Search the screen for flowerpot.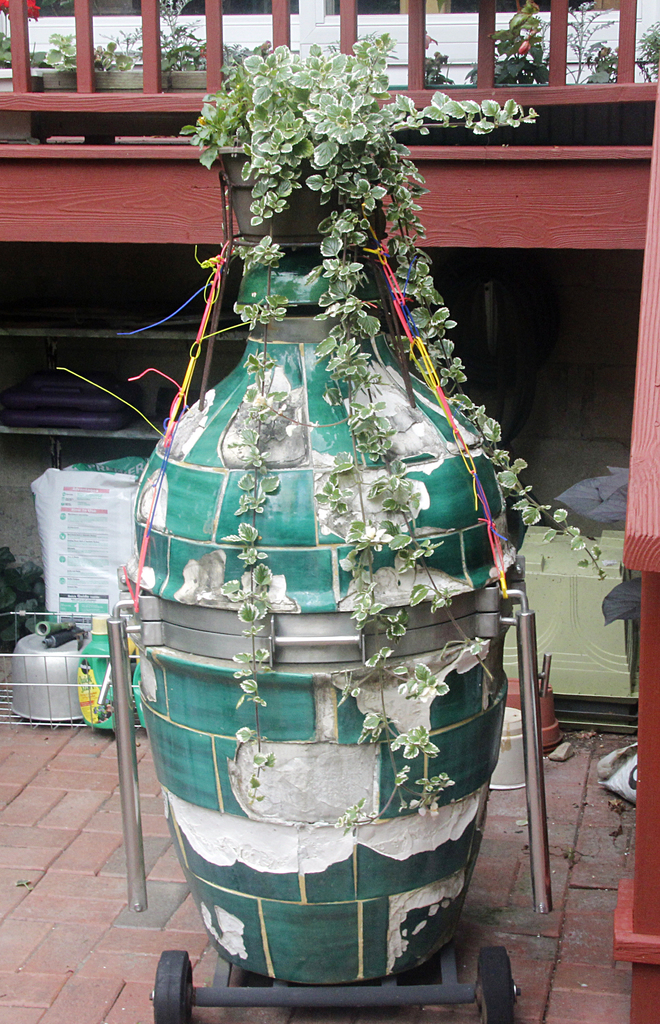
Found at {"left": 38, "top": 67, "right": 77, "bottom": 92}.
